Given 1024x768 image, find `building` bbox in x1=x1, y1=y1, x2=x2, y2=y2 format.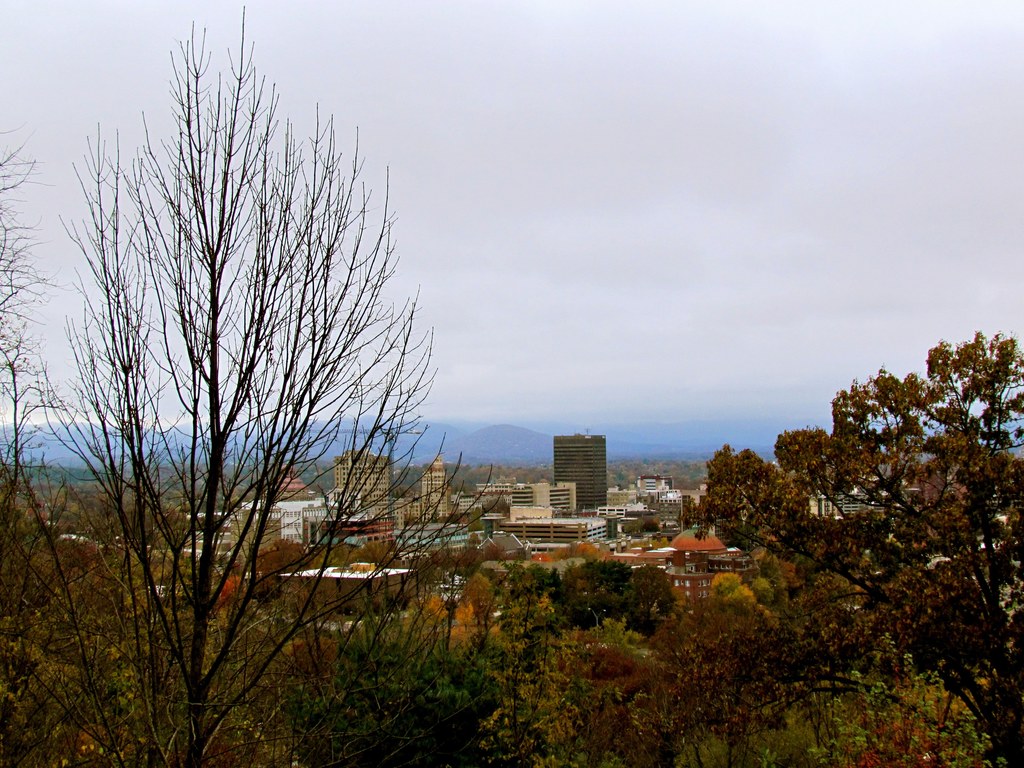
x1=329, y1=444, x2=396, y2=518.
